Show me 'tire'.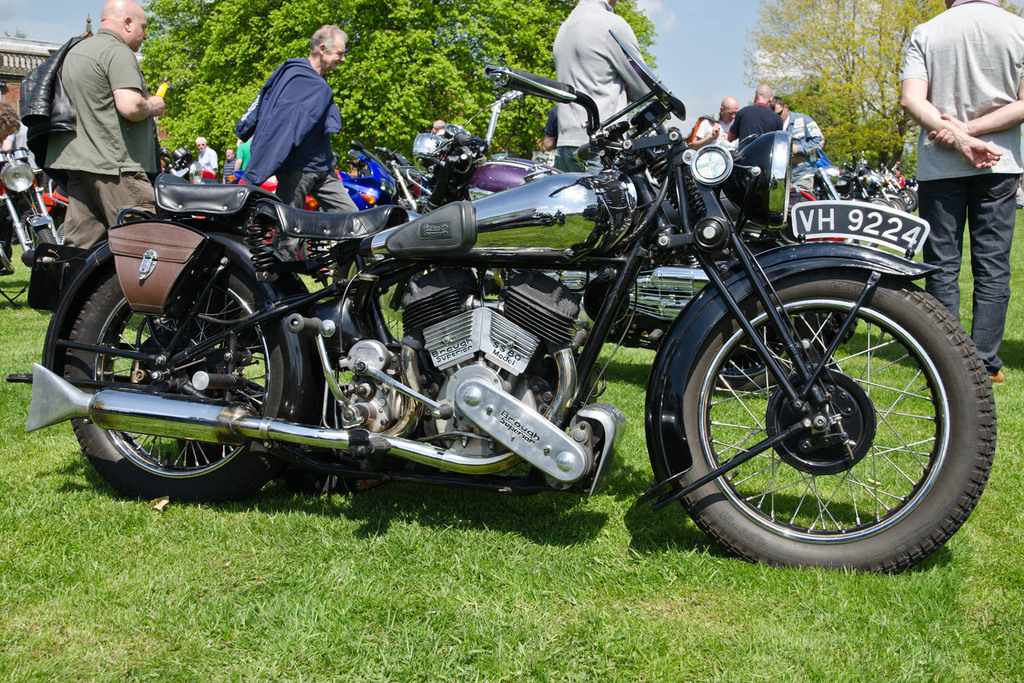
'tire' is here: locate(668, 275, 991, 570).
